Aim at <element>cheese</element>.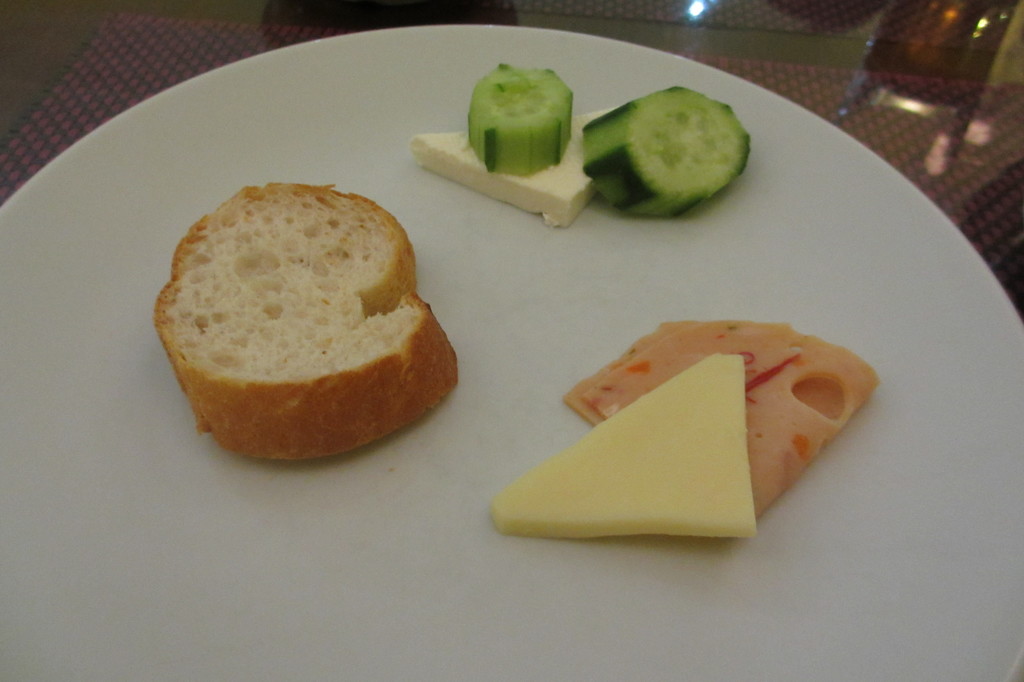
Aimed at bbox(486, 352, 760, 538).
